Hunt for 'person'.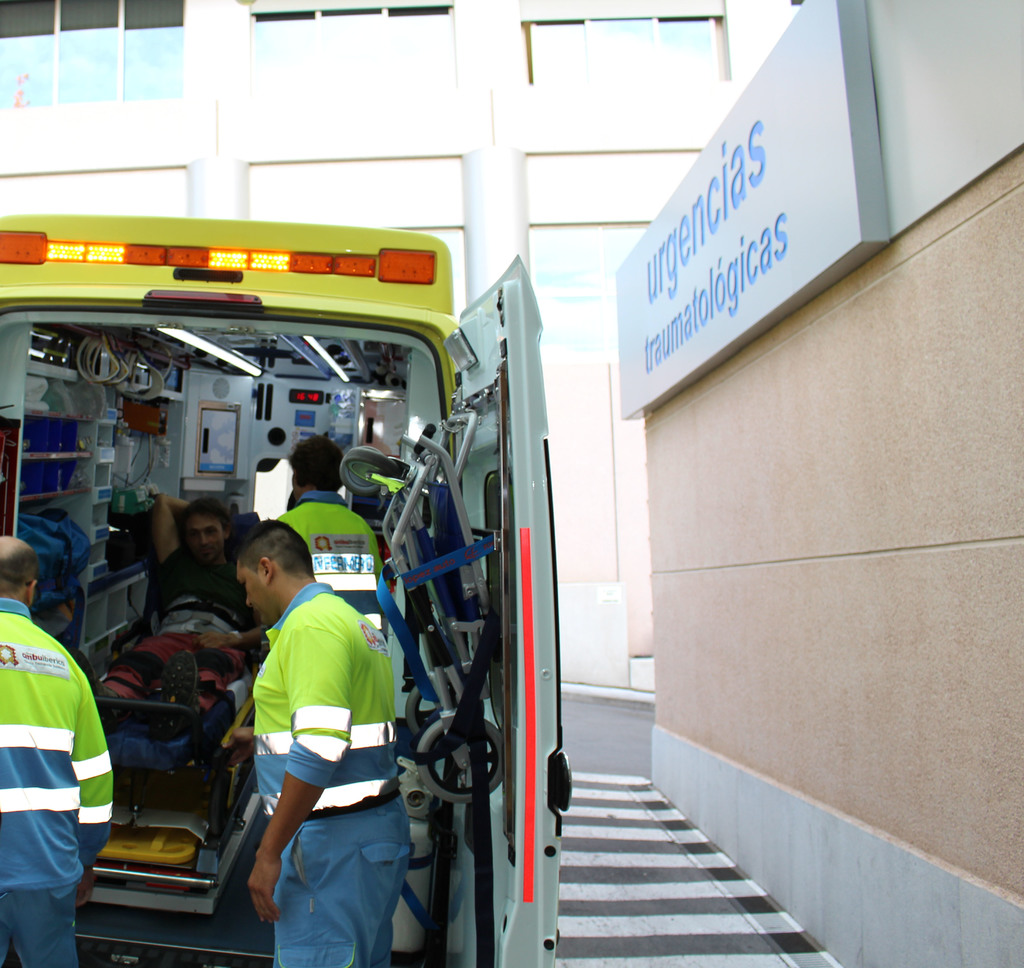
Hunted down at 223, 519, 412, 967.
